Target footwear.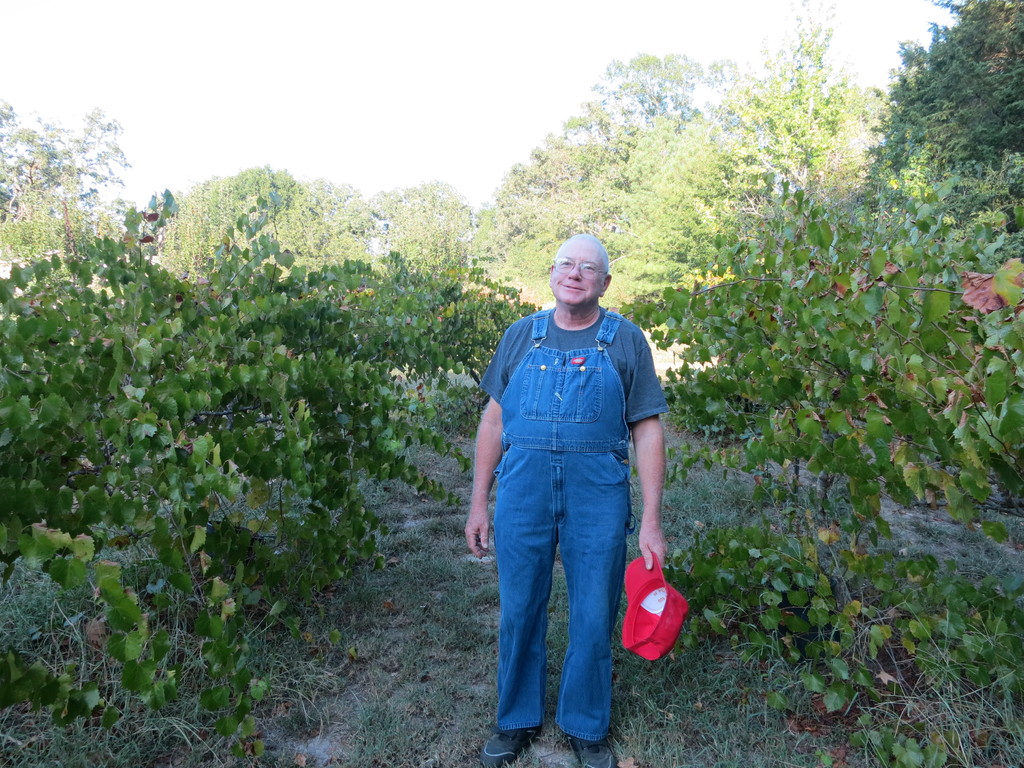
Target region: 484/723/538/760.
